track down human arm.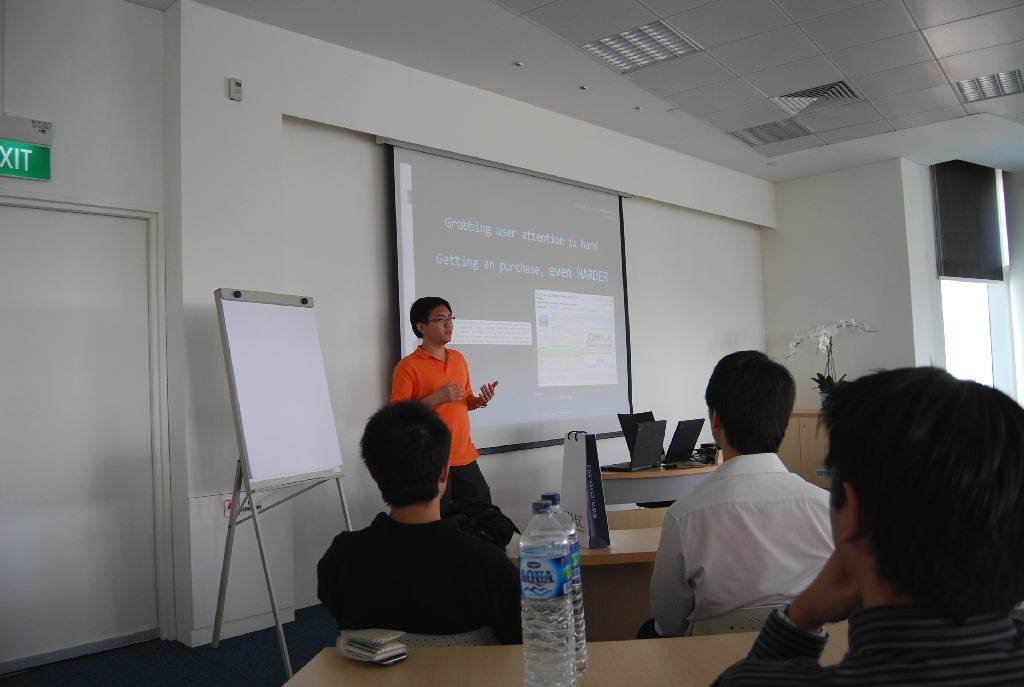
Tracked to box(475, 548, 548, 656).
